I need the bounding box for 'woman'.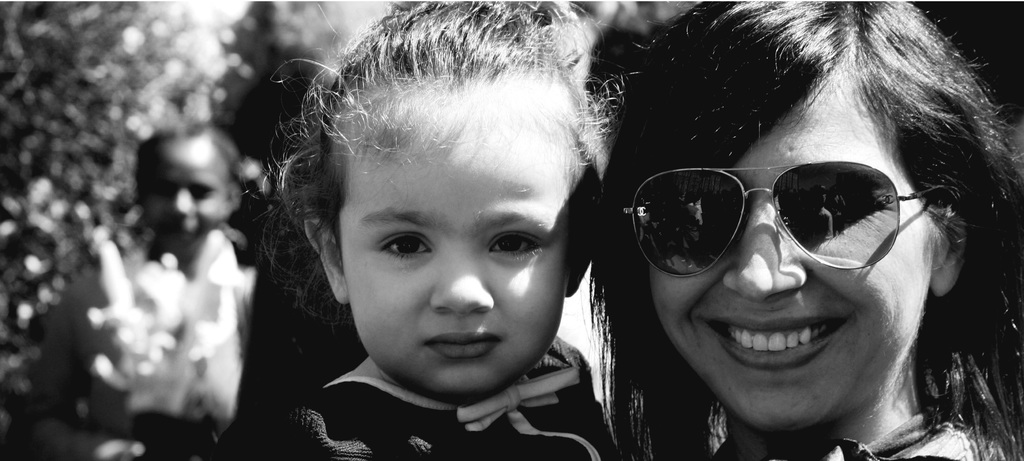
Here it is: 547/34/1023/446.
